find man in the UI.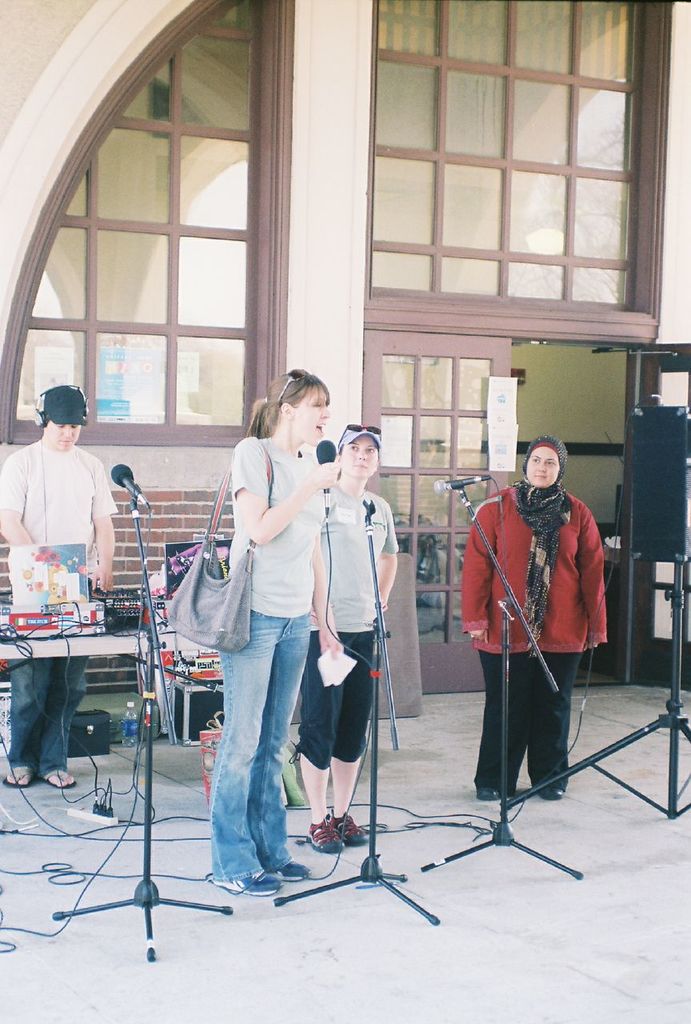
UI element at 0, 381, 114, 787.
